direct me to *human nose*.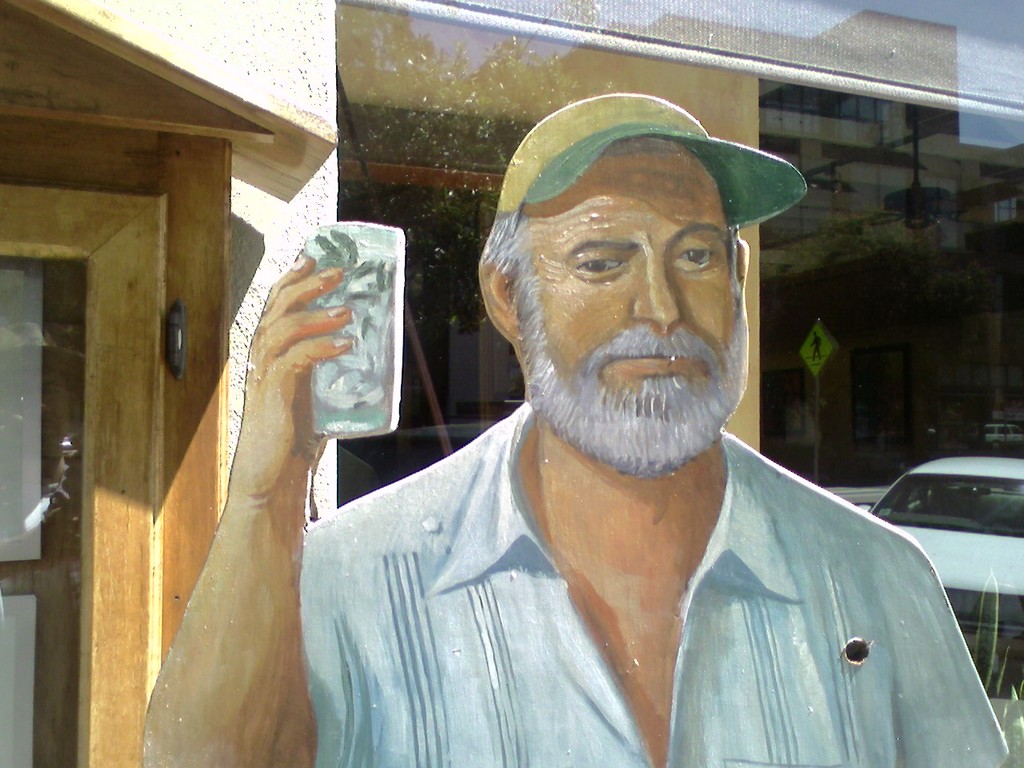
Direction: {"left": 634, "top": 255, "right": 679, "bottom": 330}.
